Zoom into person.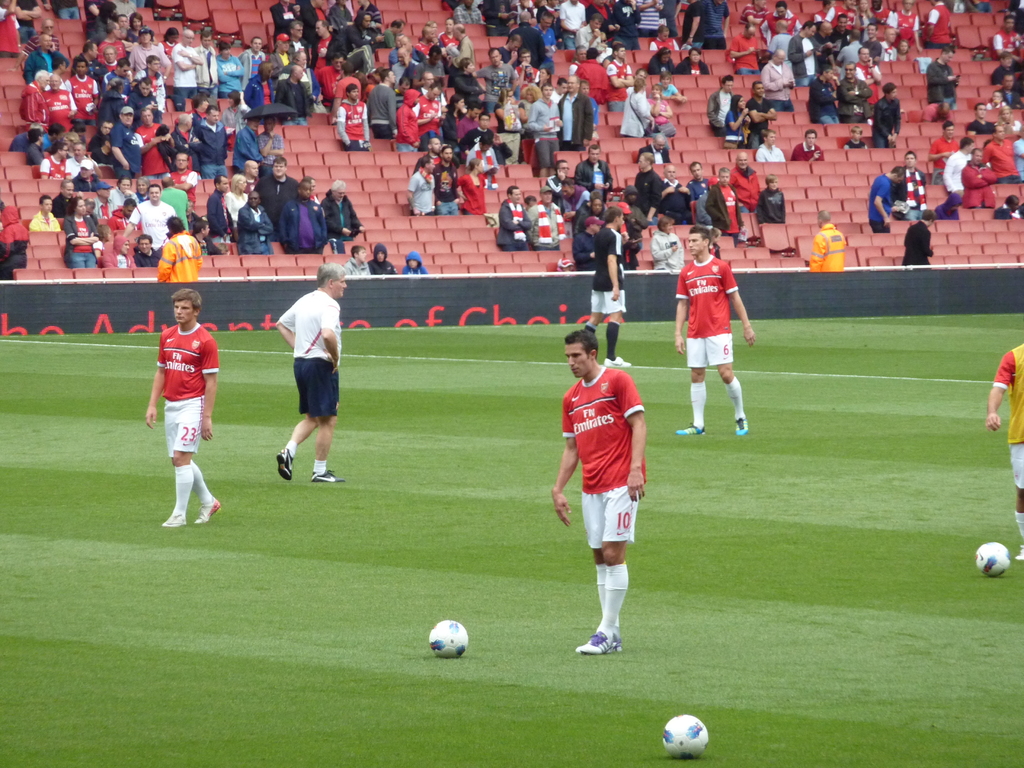
Zoom target: crop(877, 87, 904, 145).
